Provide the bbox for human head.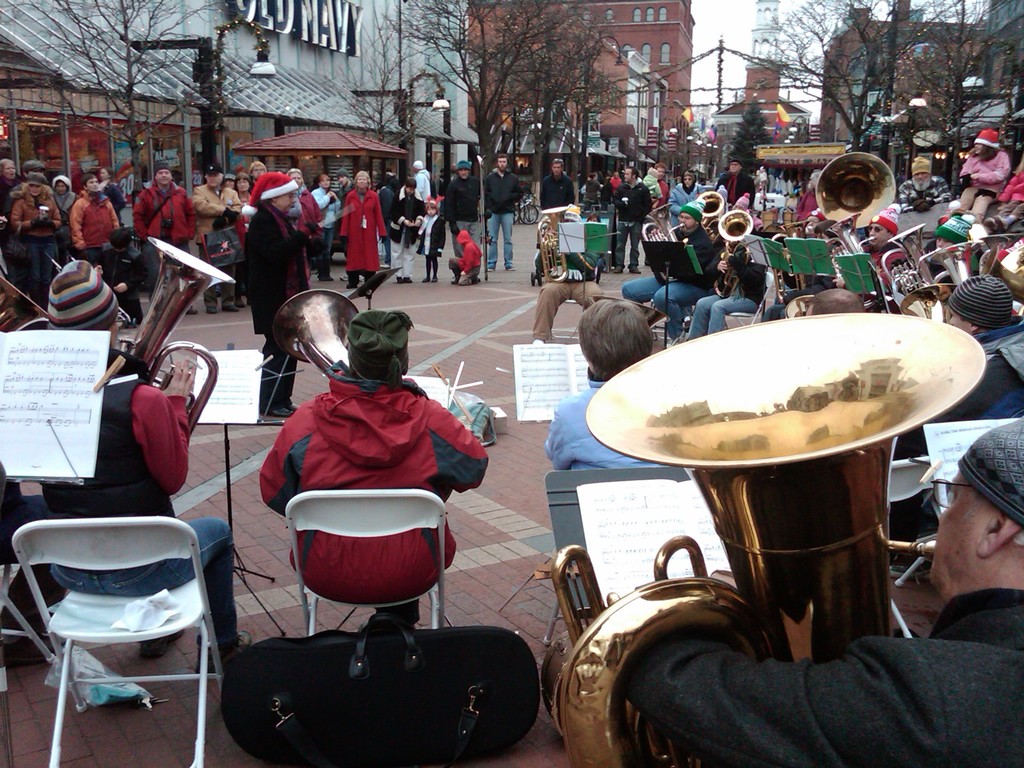
564/204/580/222.
